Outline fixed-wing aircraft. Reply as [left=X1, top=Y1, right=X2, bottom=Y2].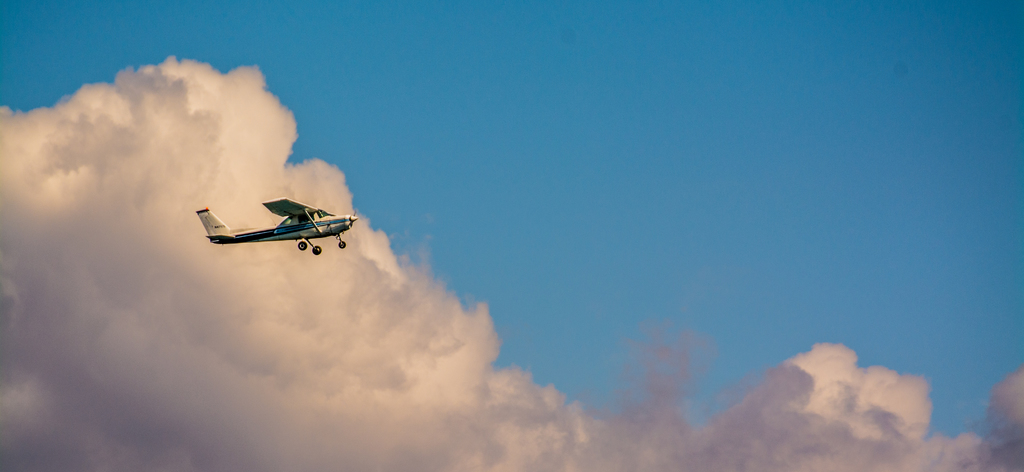
[left=190, top=191, right=359, bottom=256].
